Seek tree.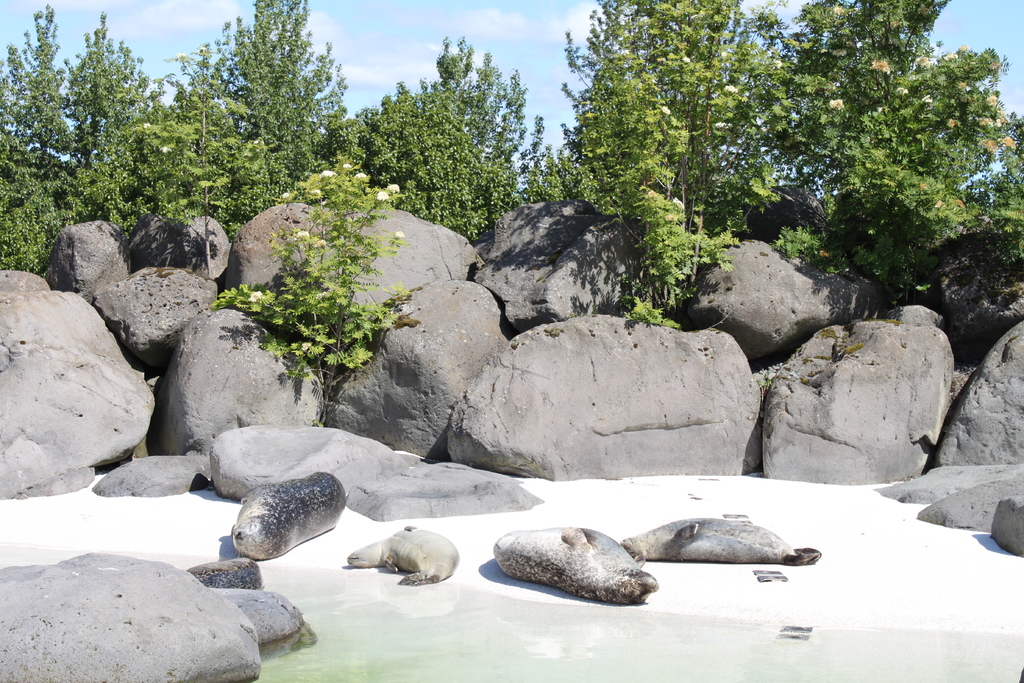
573 0 767 249.
